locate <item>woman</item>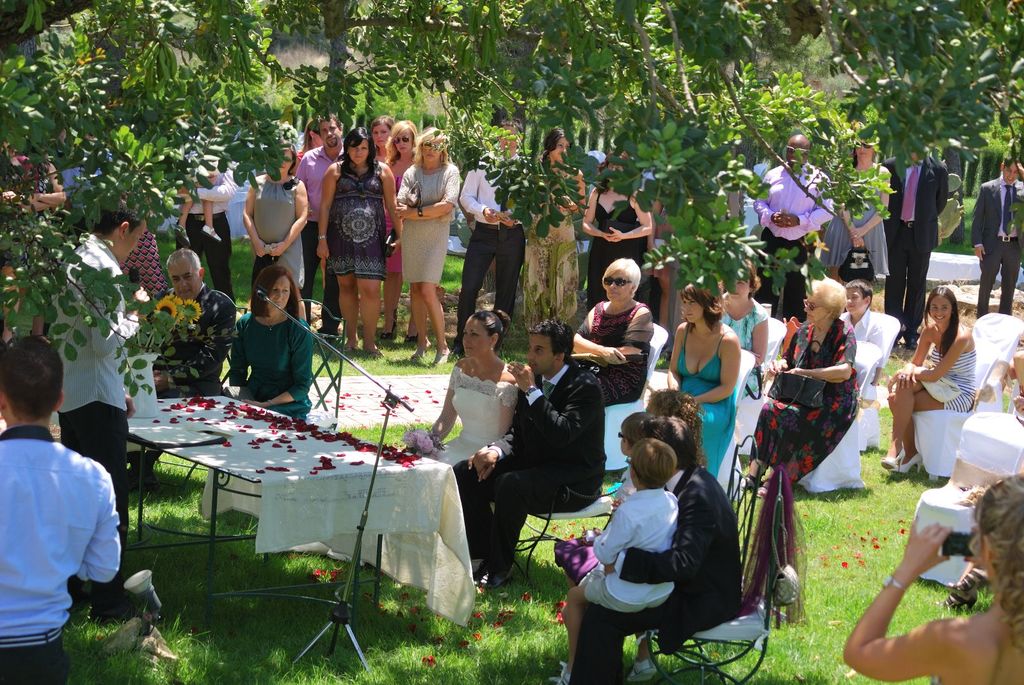
region(583, 151, 653, 307)
